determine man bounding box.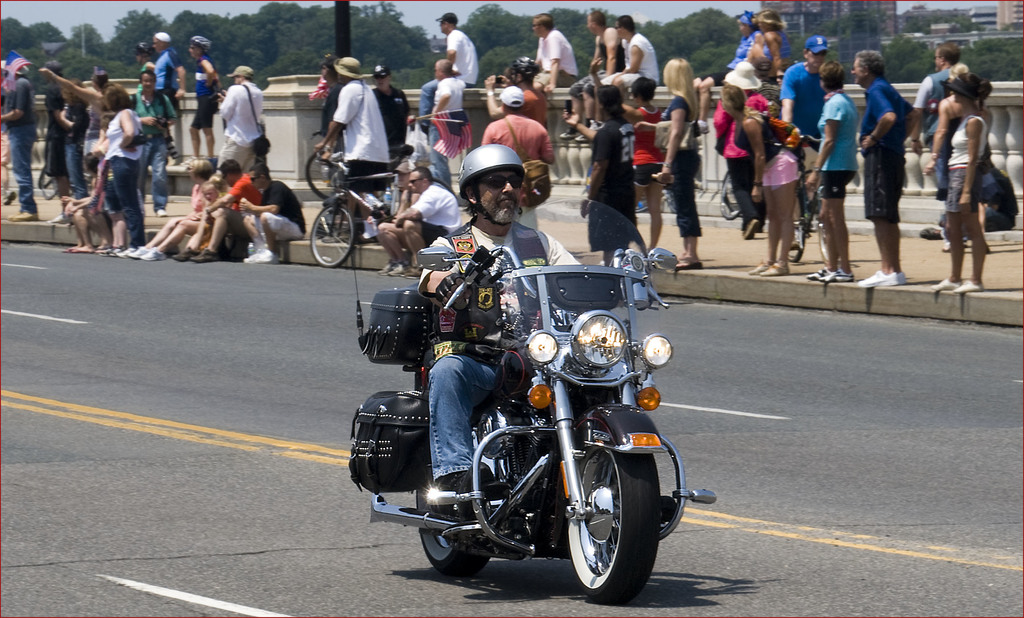
Determined: crop(374, 61, 410, 162).
